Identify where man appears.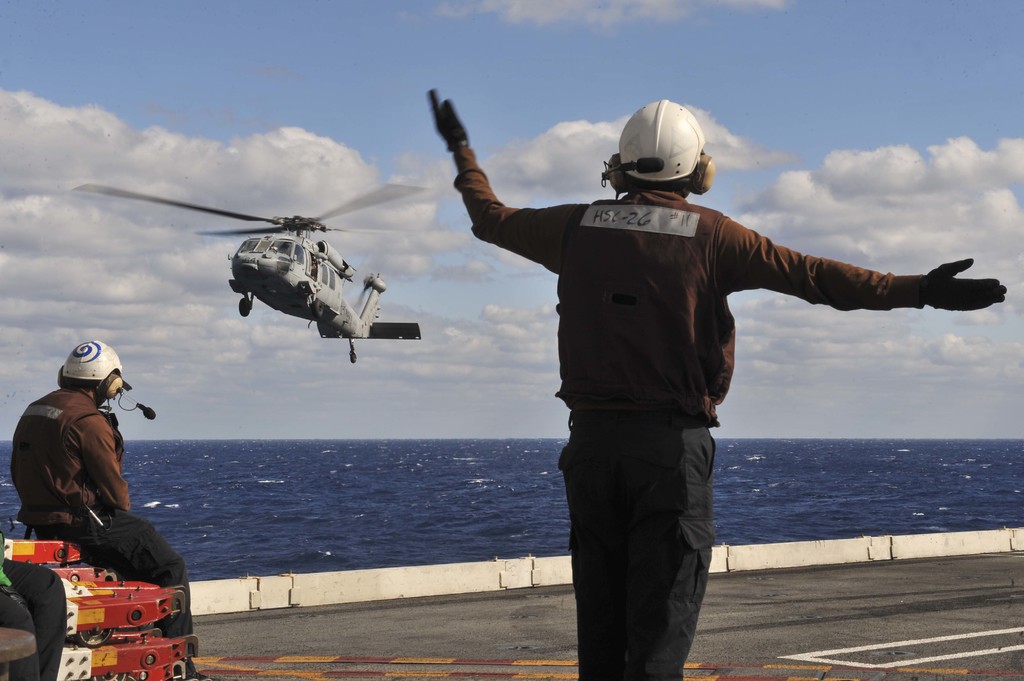
Appears at l=436, t=119, r=968, b=646.
